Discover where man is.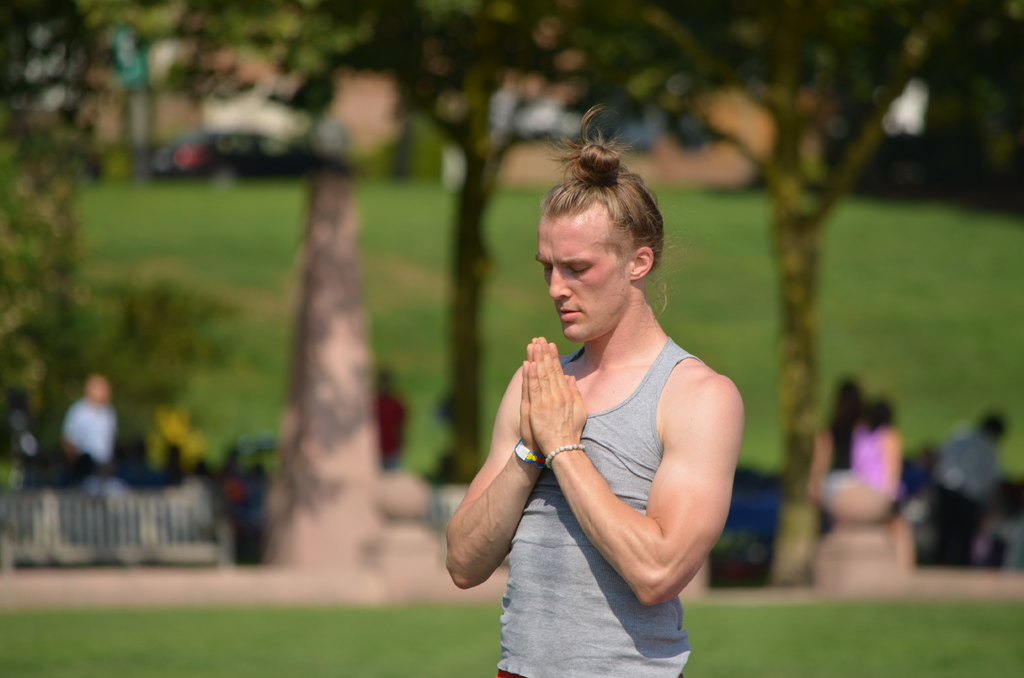
Discovered at 378/364/416/471.
